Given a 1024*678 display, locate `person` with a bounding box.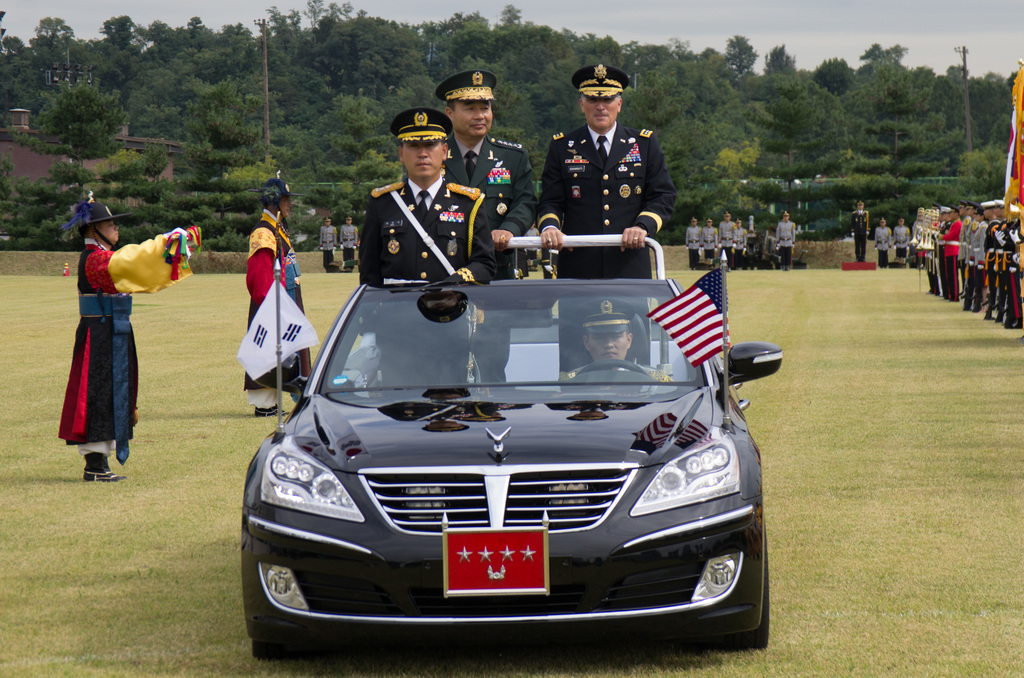
Located: bbox=[849, 203, 875, 264].
